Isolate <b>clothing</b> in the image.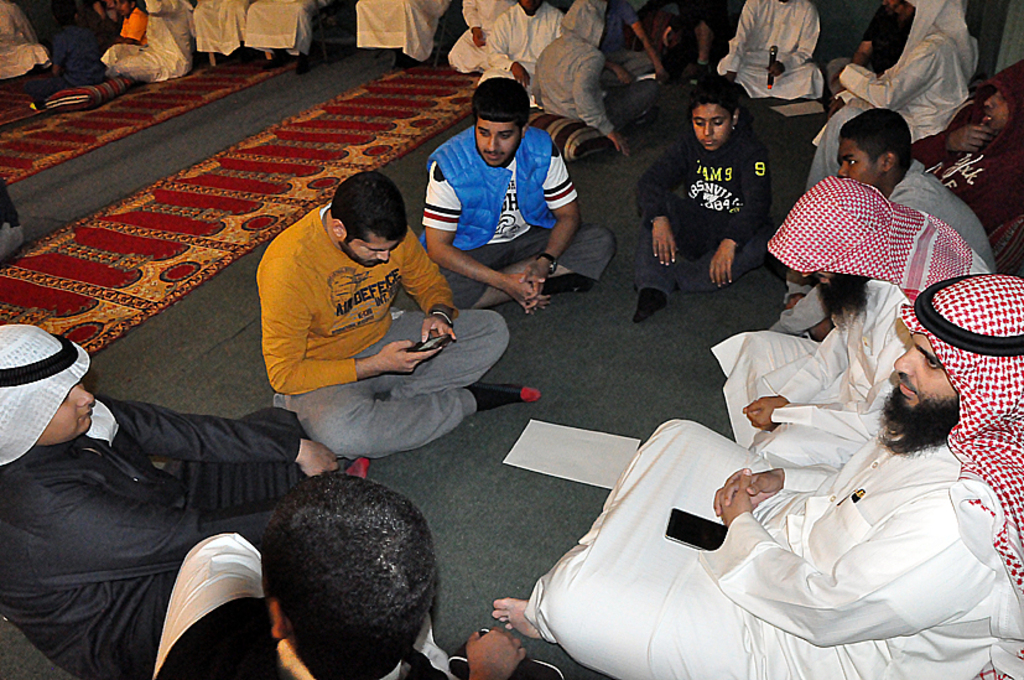
Isolated region: [x1=708, y1=270, x2=950, y2=479].
